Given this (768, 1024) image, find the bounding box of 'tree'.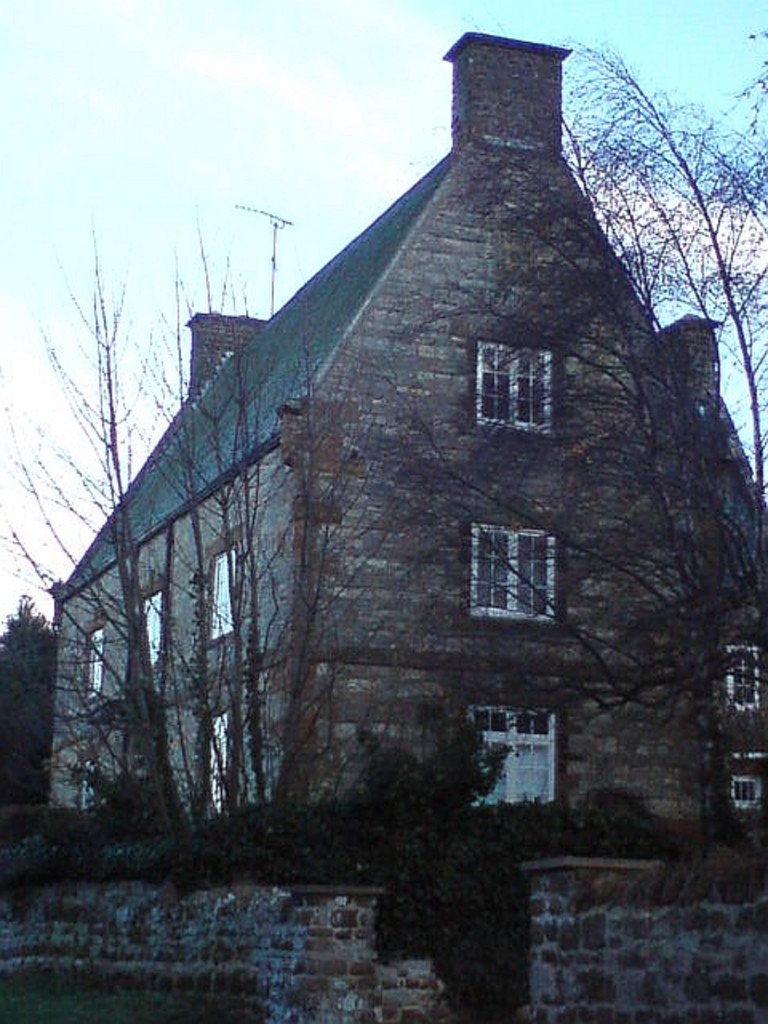
locate(349, 40, 766, 867).
